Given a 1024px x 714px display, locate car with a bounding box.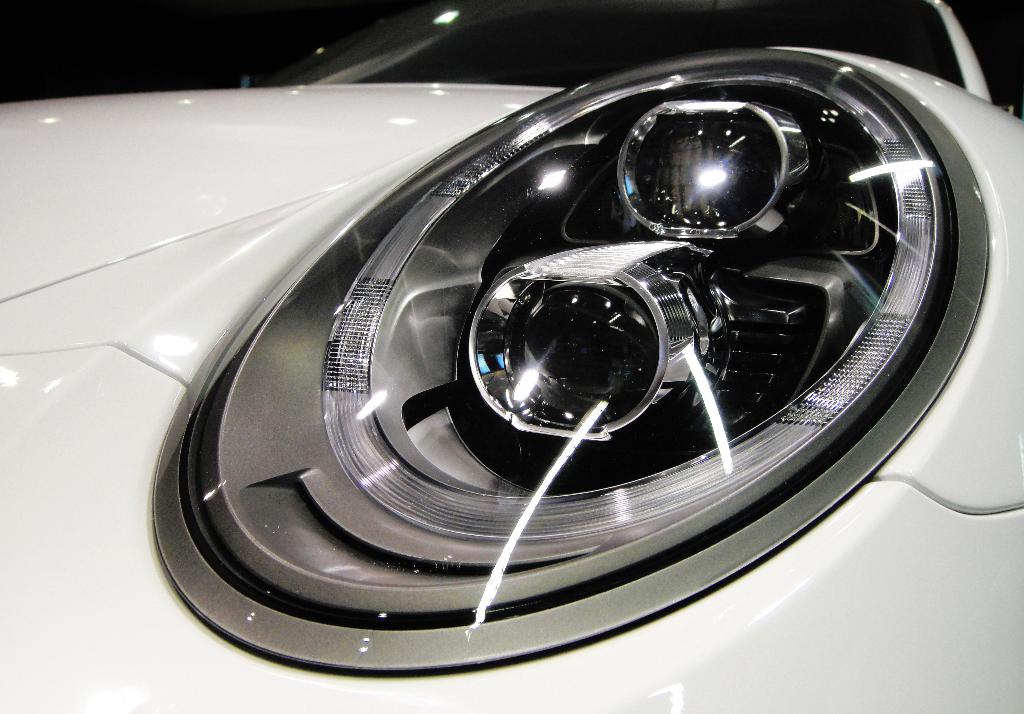
Located: <bbox>1, 0, 1023, 713</bbox>.
